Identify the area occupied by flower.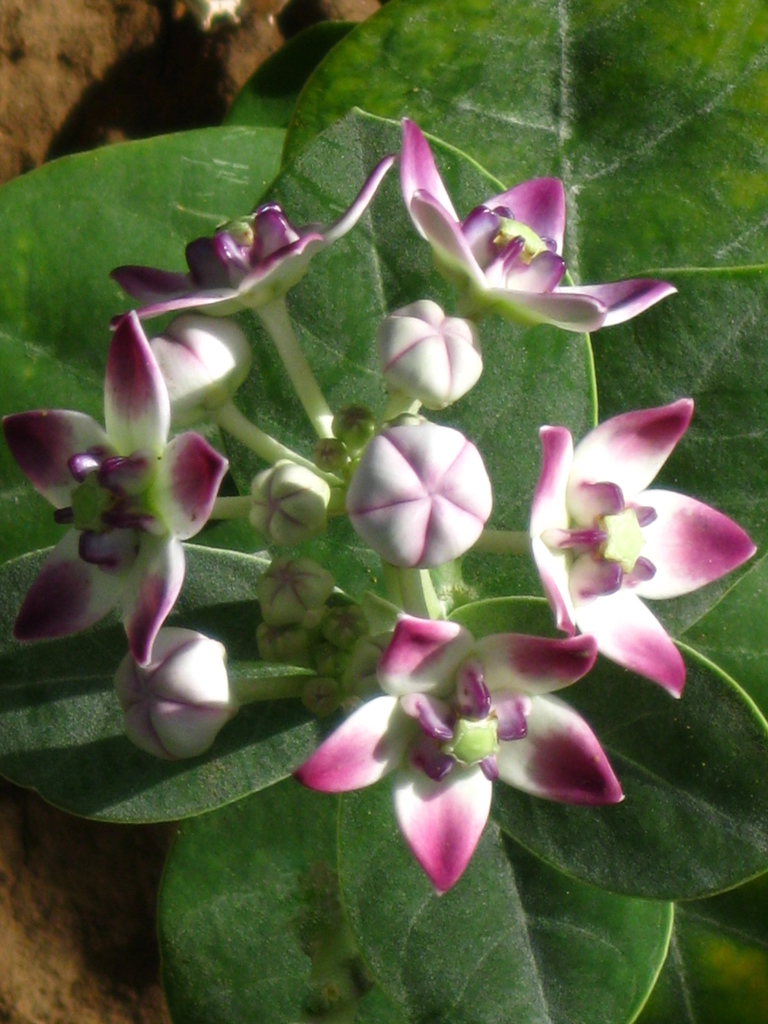
Area: <box>291,584,626,872</box>.
